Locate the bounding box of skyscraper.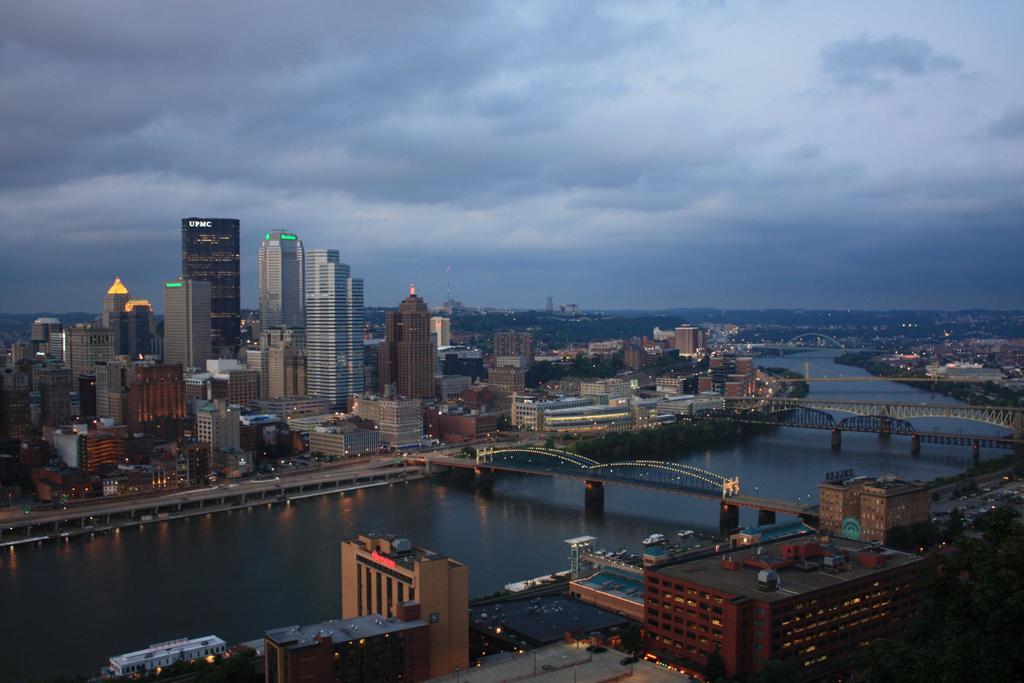
Bounding box: bbox=[200, 401, 246, 459].
